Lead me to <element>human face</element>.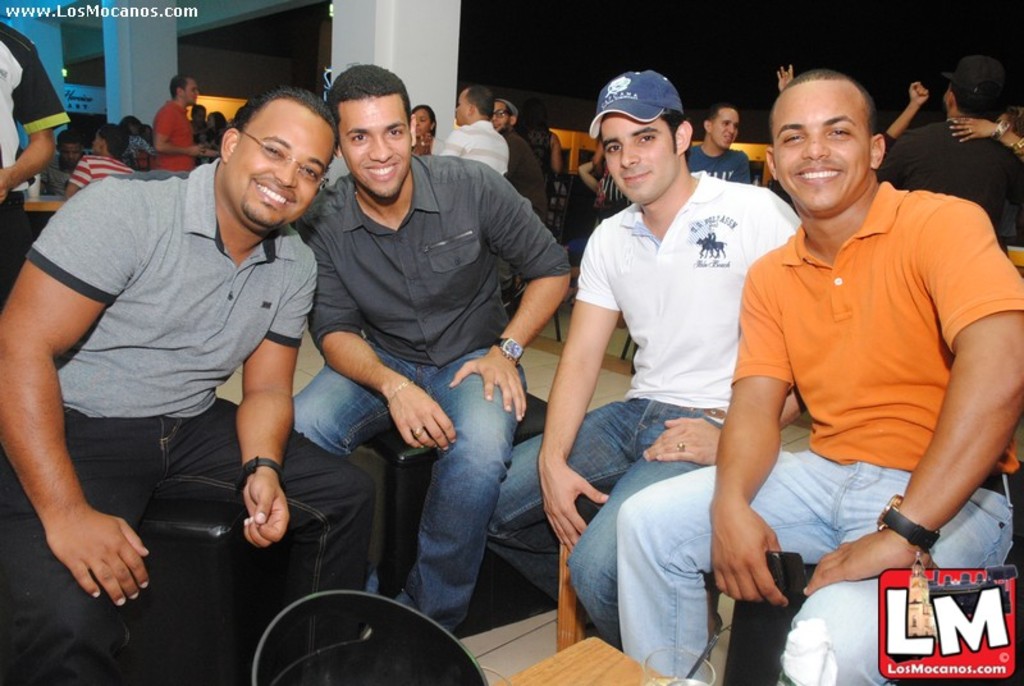
Lead to locate(599, 114, 673, 200).
